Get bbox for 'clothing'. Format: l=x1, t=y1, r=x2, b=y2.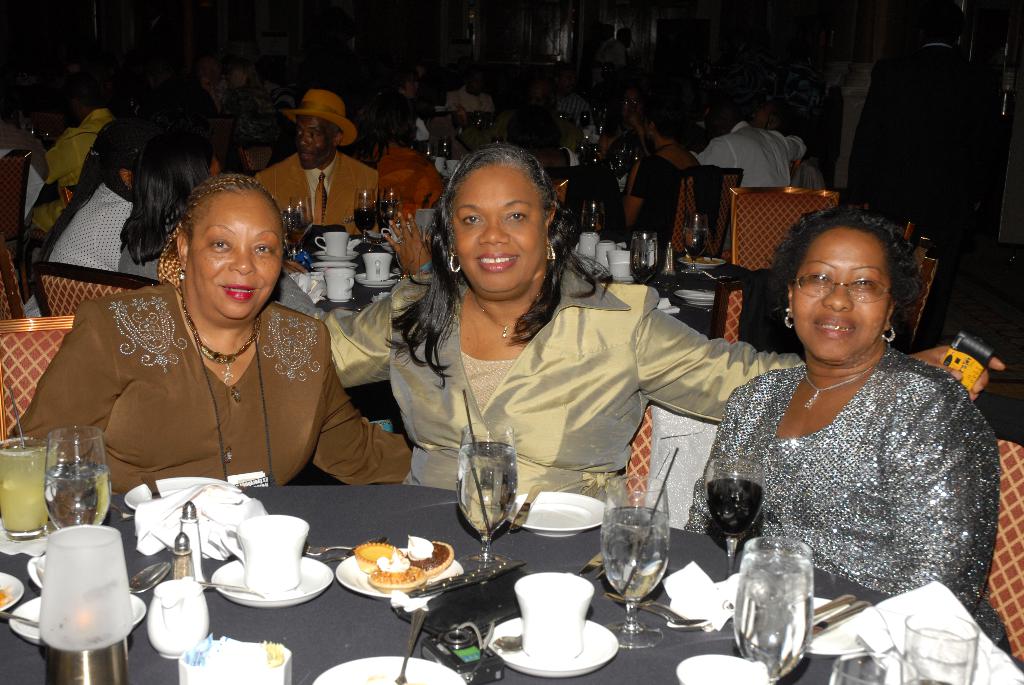
l=13, t=308, r=398, b=494.
